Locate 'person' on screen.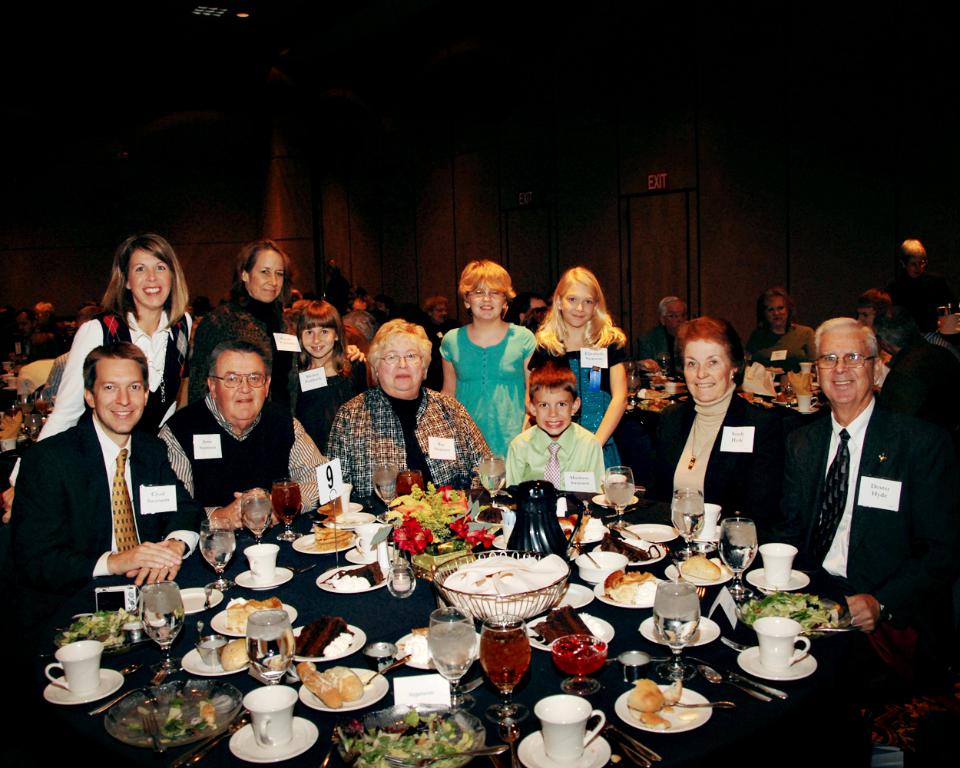
On screen at left=324, top=311, right=499, bottom=503.
